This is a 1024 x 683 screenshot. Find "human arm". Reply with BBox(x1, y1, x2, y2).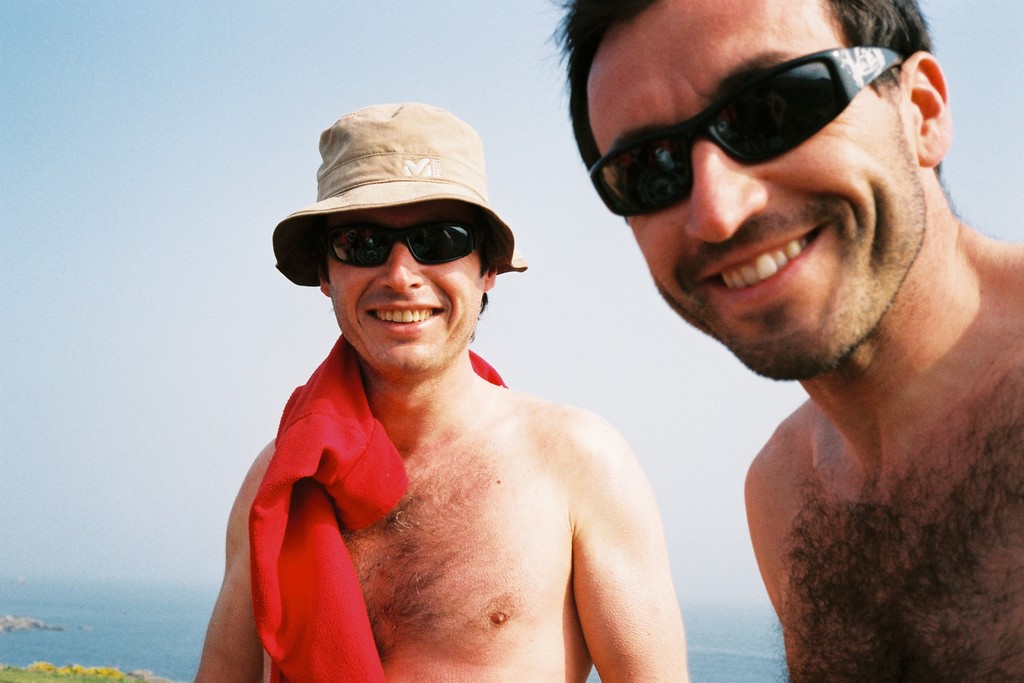
BBox(192, 452, 260, 682).
